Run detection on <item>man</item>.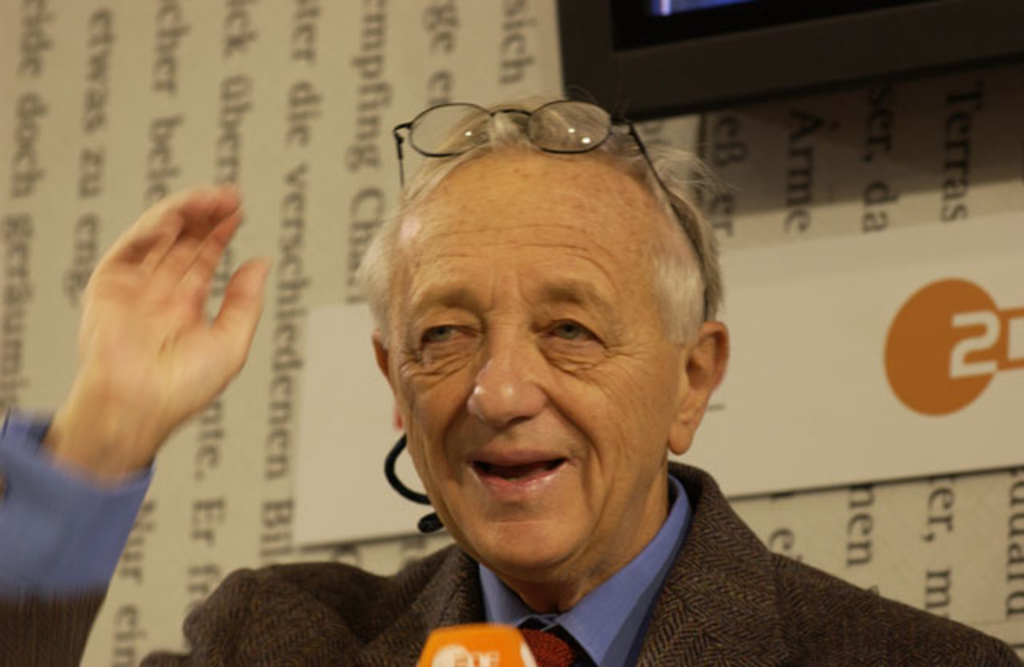
Result: (left=0, top=96, right=1014, bottom=665).
